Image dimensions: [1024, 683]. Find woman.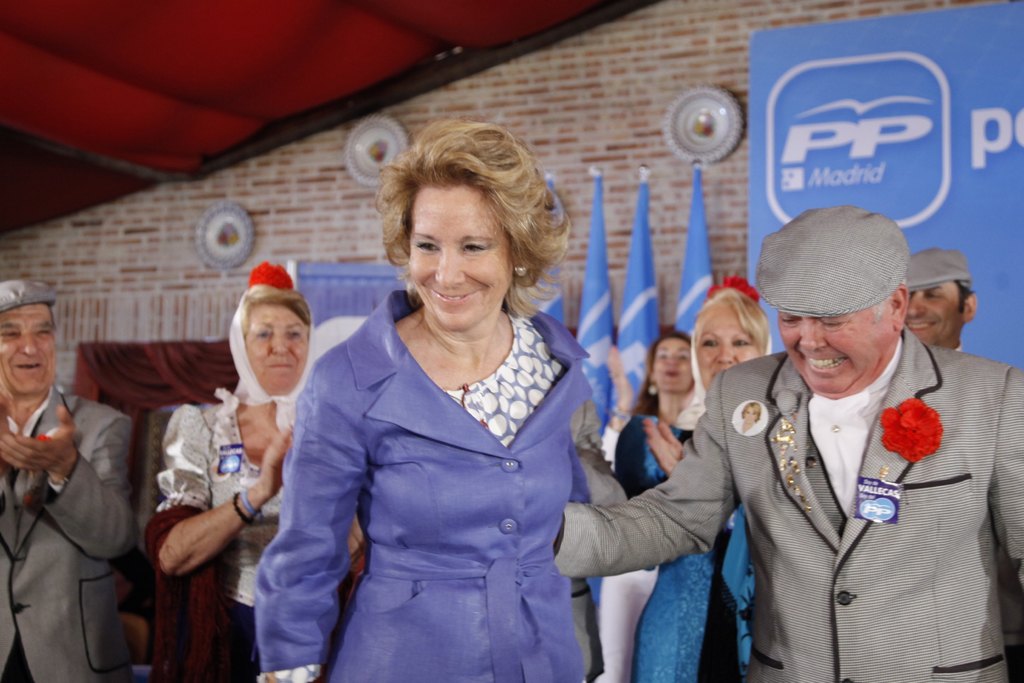
<bbox>614, 273, 758, 682</bbox>.
